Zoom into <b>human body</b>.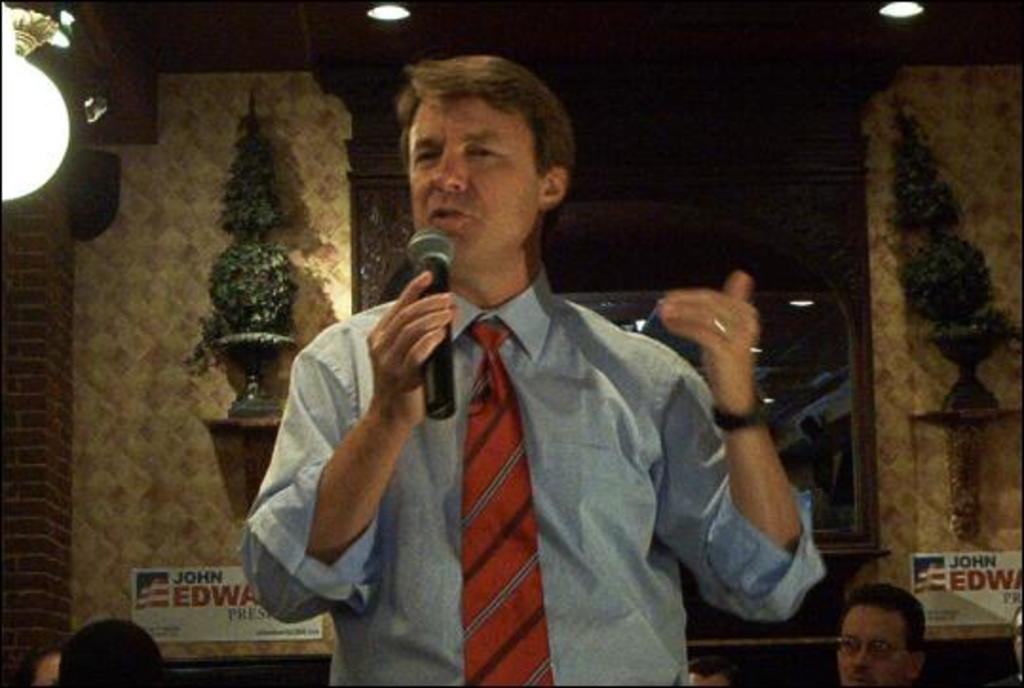
Zoom target: crop(241, 260, 828, 686).
